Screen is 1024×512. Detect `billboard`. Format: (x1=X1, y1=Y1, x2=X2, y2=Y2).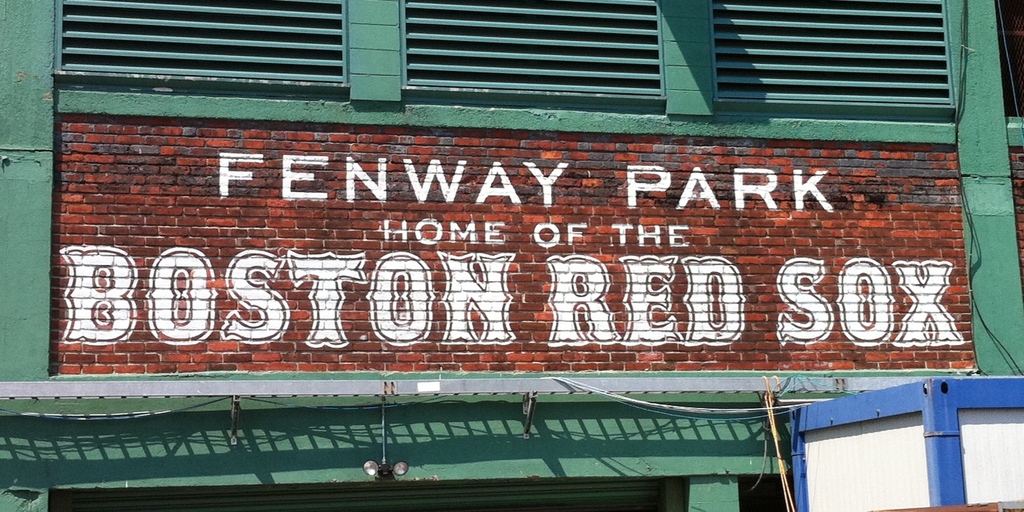
(x1=53, y1=108, x2=896, y2=377).
